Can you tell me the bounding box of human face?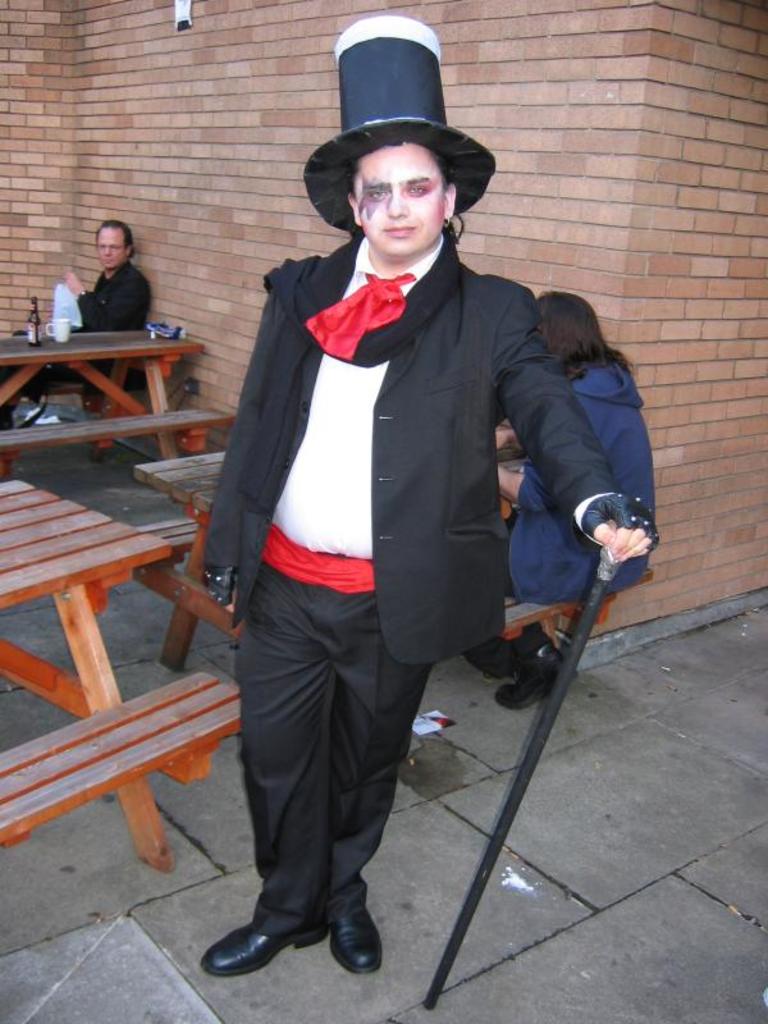
BBox(353, 145, 445, 255).
